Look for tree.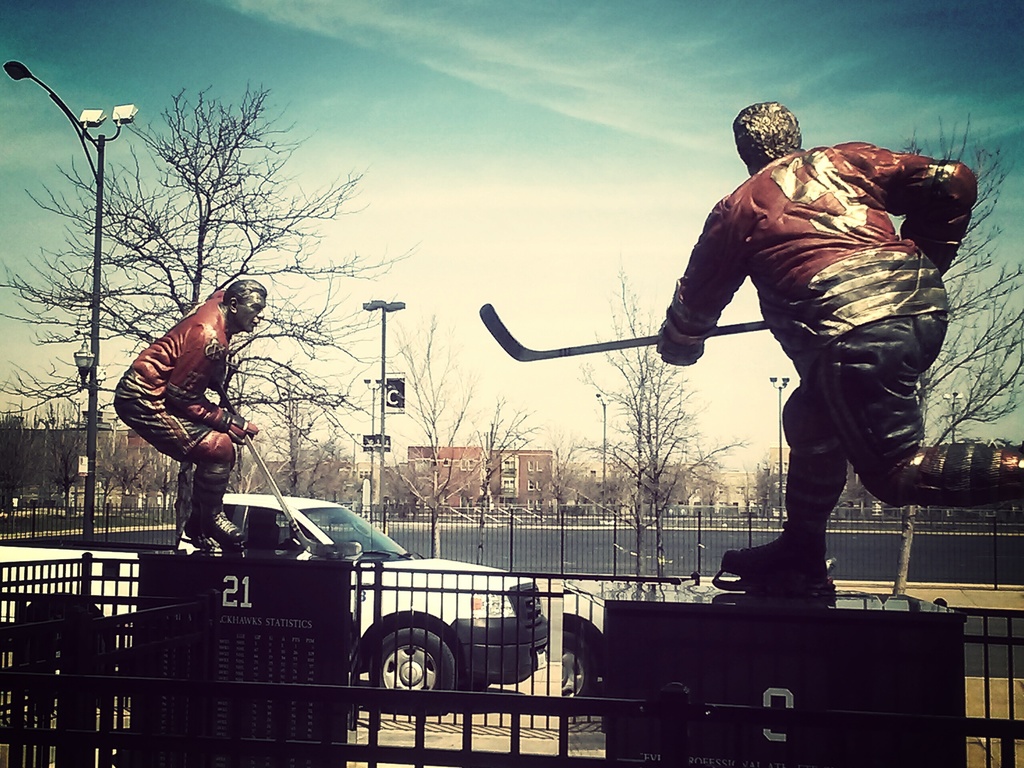
Found: detection(742, 452, 787, 519).
